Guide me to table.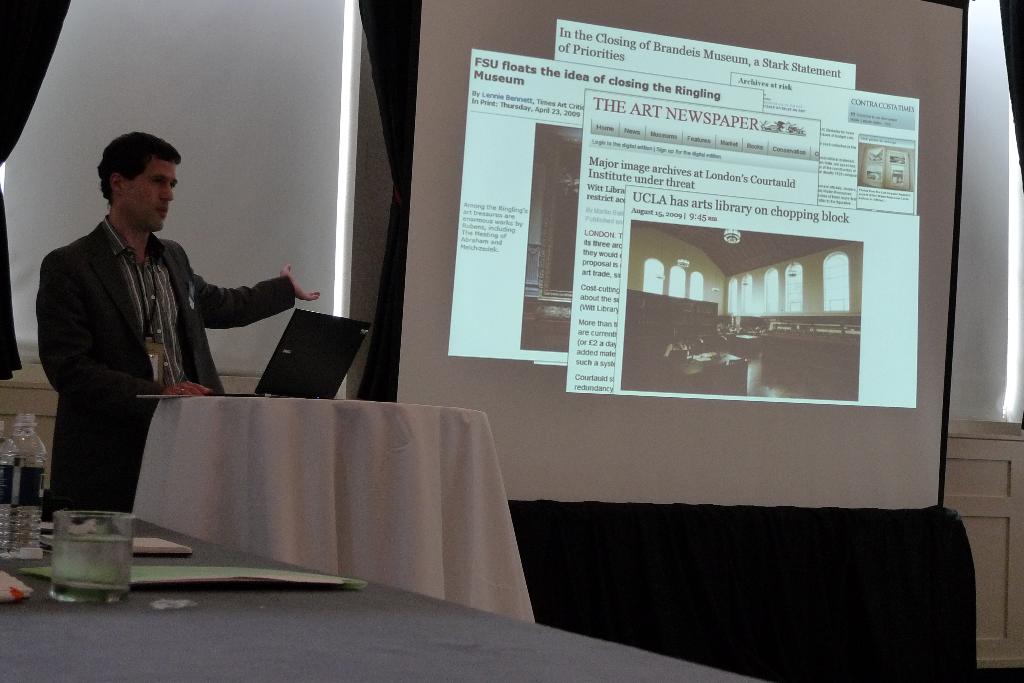
Guidance: x1=175, y1=373, x2=515, y2=663.
